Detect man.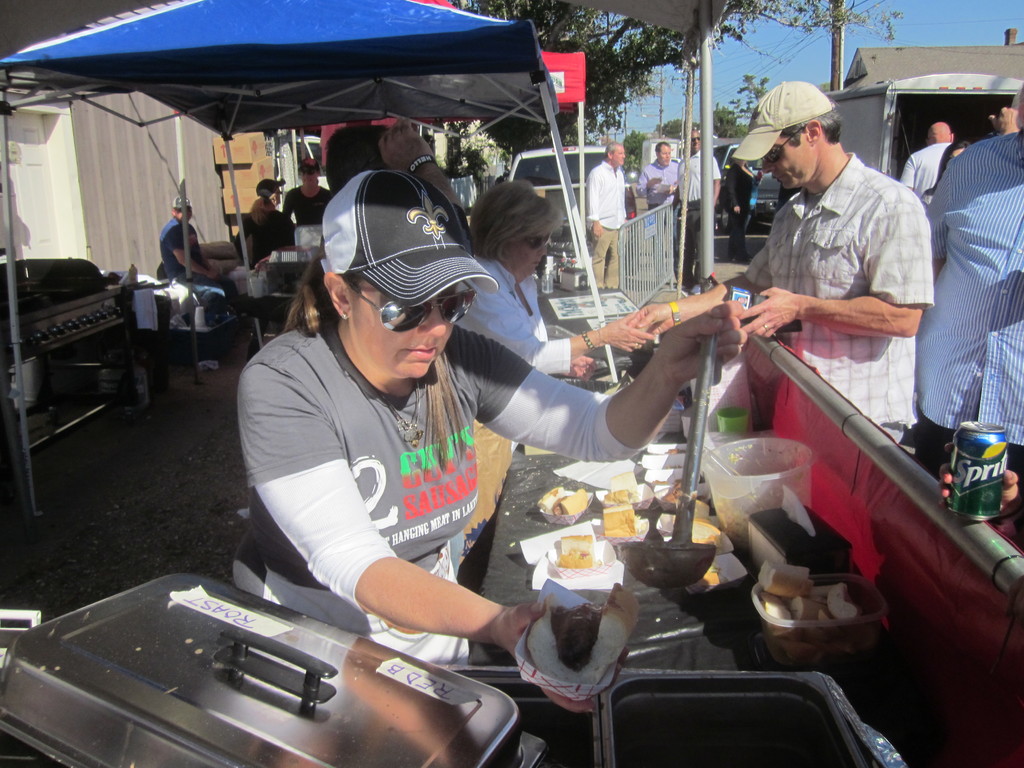
Detected at box(669, 122, 718, 288).
